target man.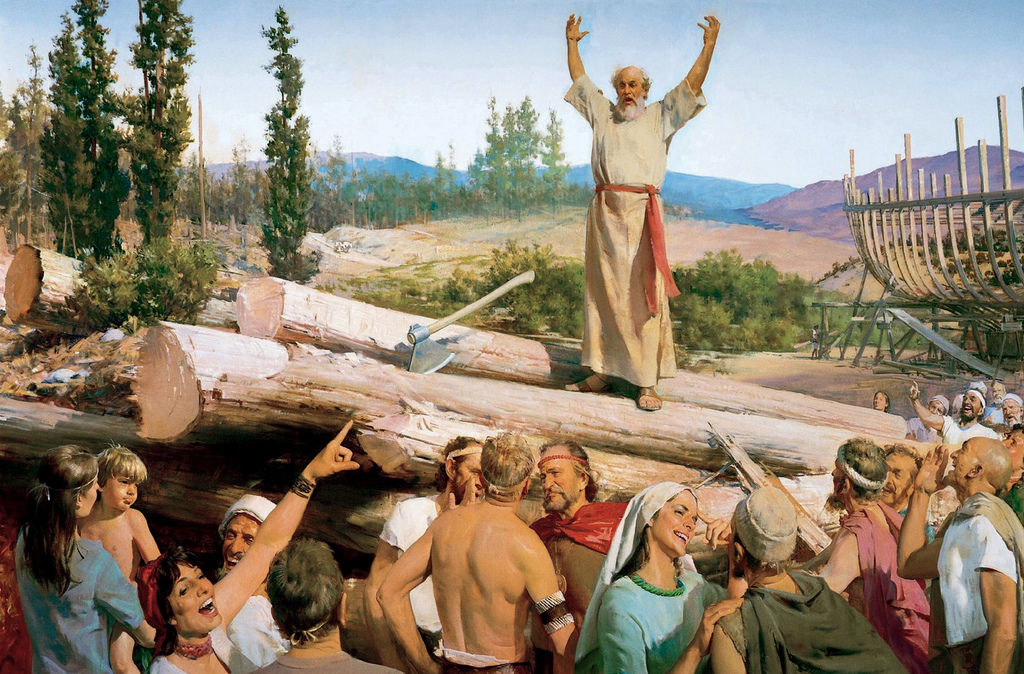
Target region: l=900, t=374, r=1003, b=447.
